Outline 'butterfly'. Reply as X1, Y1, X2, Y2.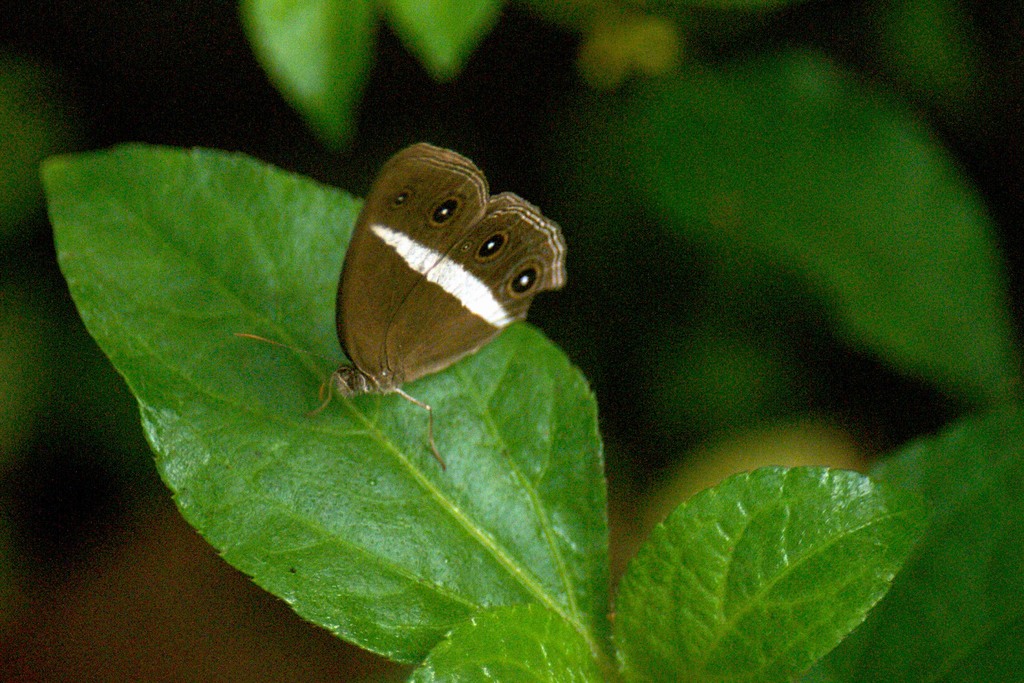
305, 147, 575, 439.
